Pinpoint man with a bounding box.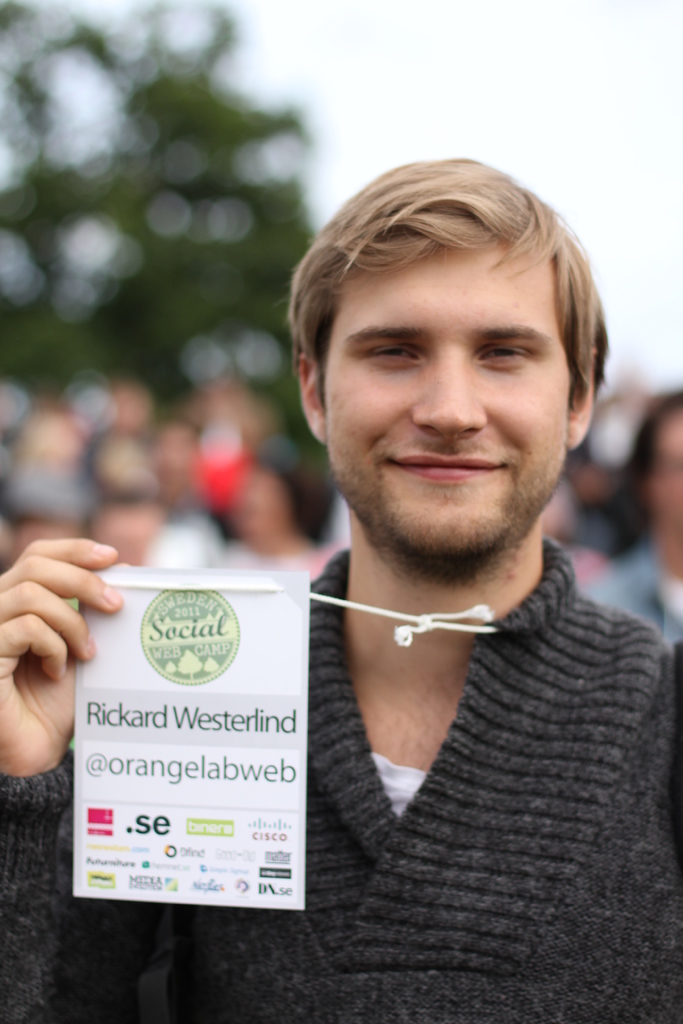
(x1=17, y1=403, x2=95, y2=545).
